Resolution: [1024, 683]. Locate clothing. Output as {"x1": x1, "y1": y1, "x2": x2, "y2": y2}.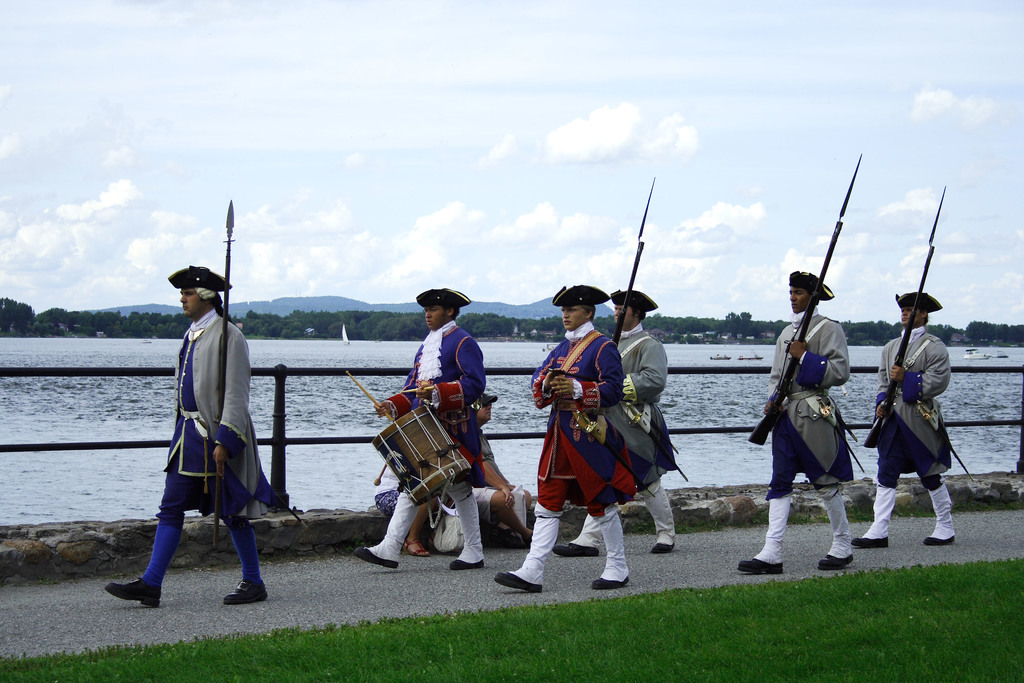
{"x1": 760, "y1": 311, "x2": 865, "y2": 570}.
